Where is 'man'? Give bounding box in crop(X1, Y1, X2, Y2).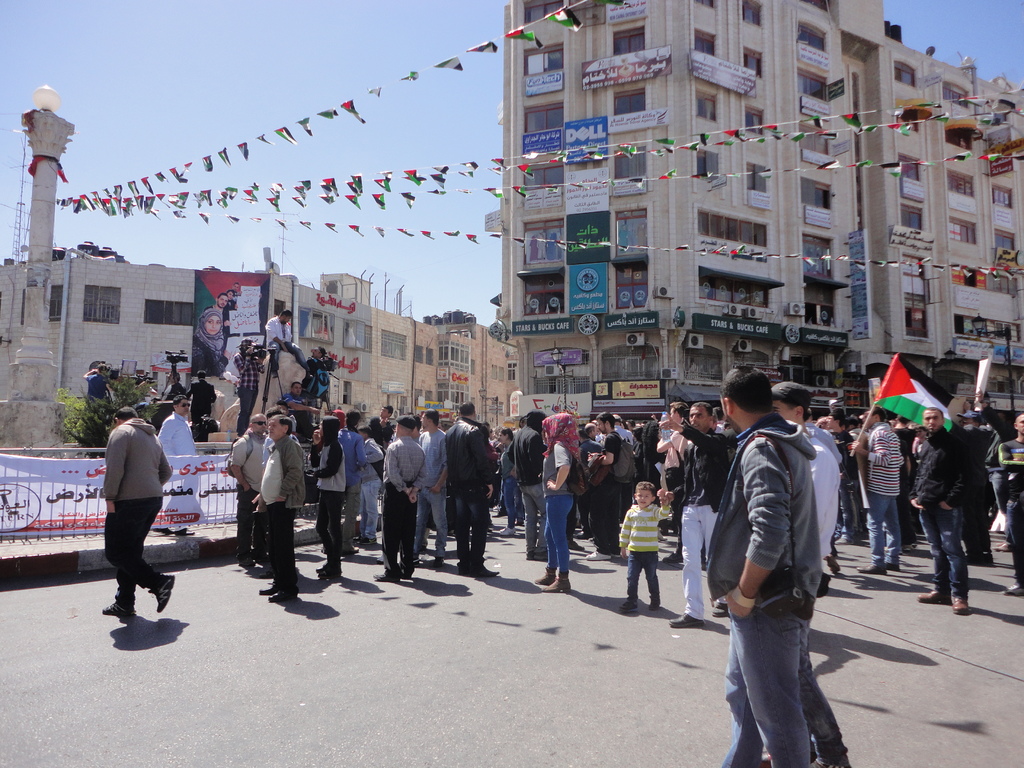
crop(80, 362, 113, 405).
